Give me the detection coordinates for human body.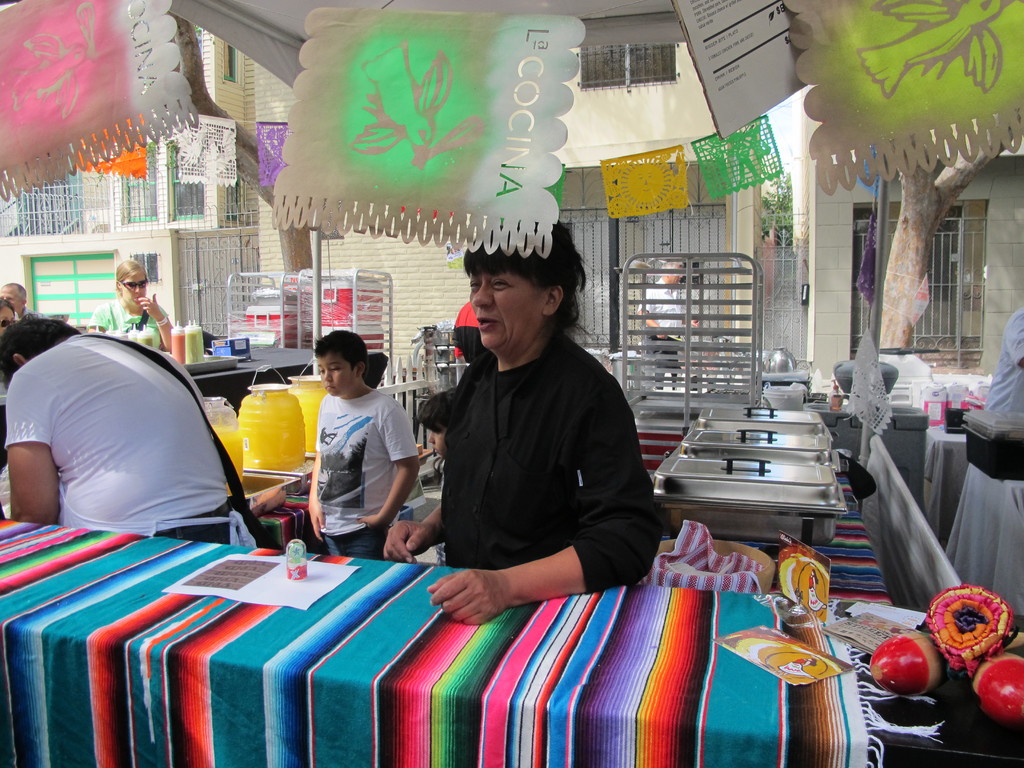
307/334/425/585.
